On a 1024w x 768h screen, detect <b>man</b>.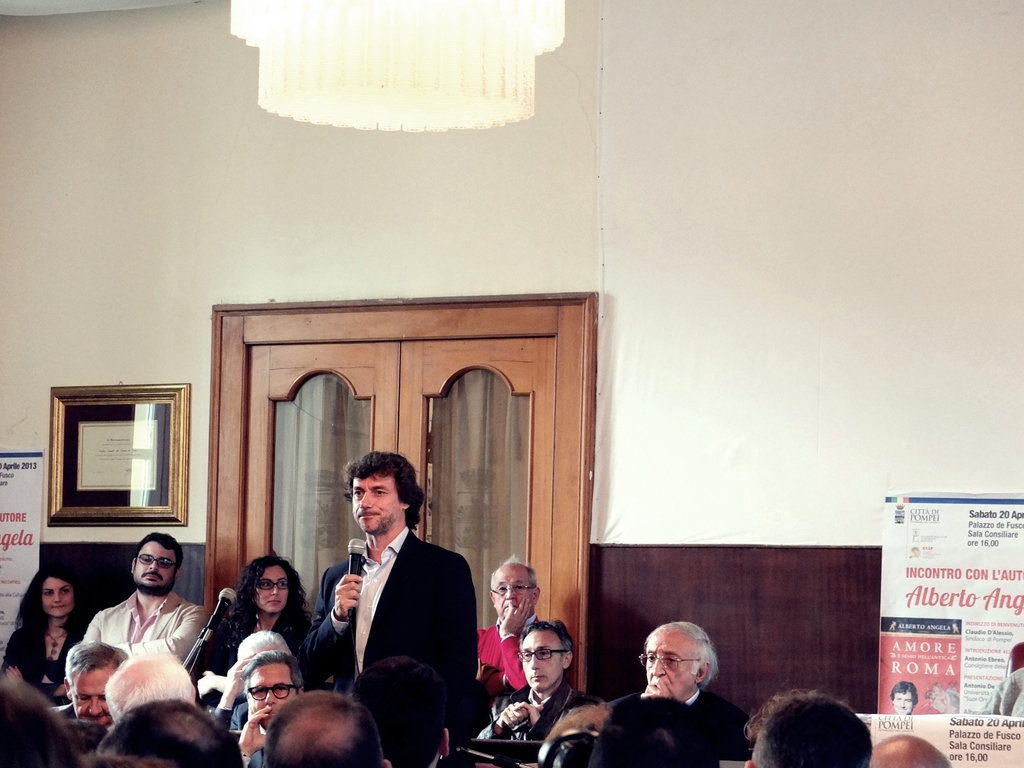
region(476, 550, 552, 698).
